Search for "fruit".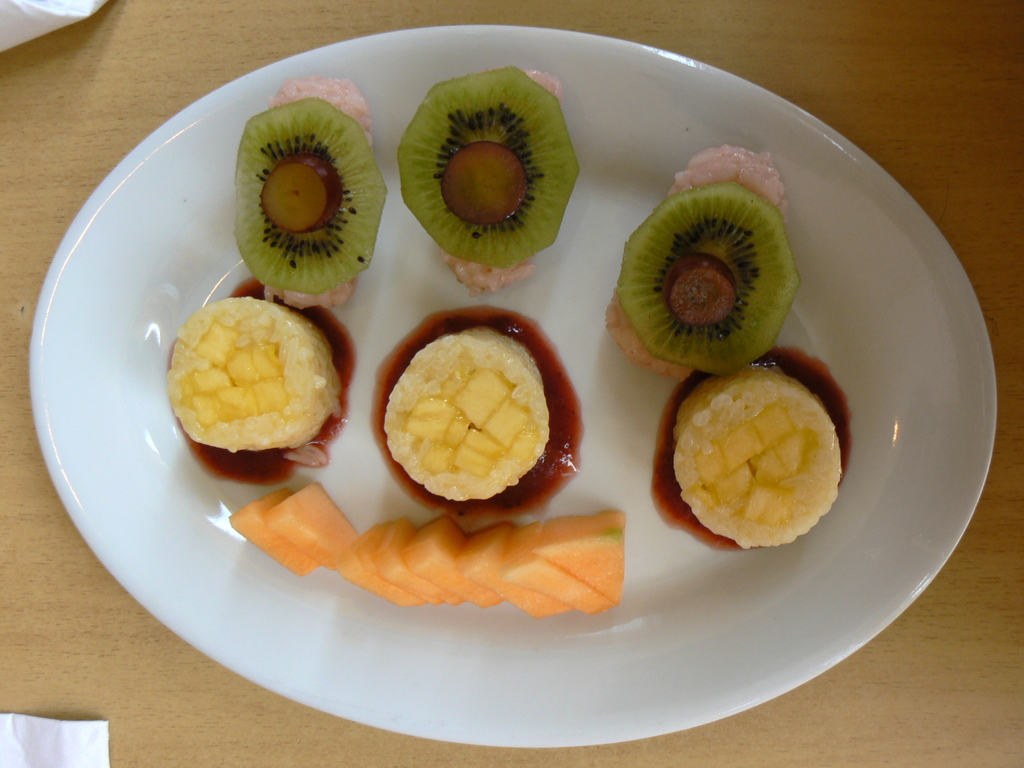
Found at locate(170, 296, 344, 450).
